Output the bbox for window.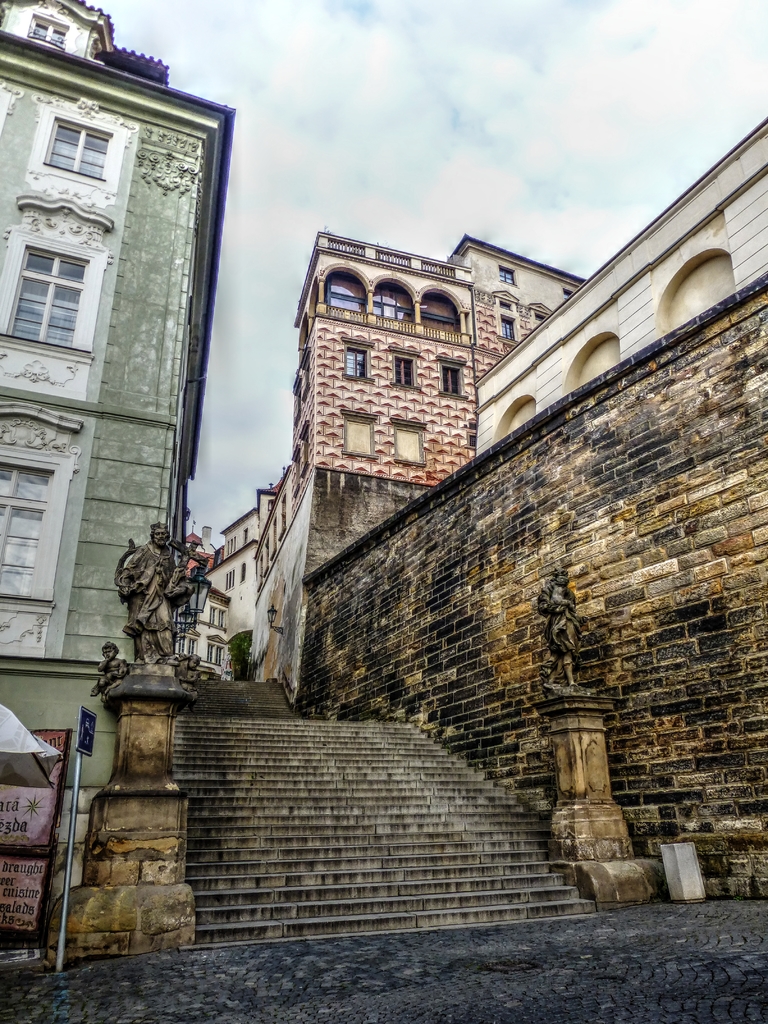
locate(563, 285, 574, 301).
